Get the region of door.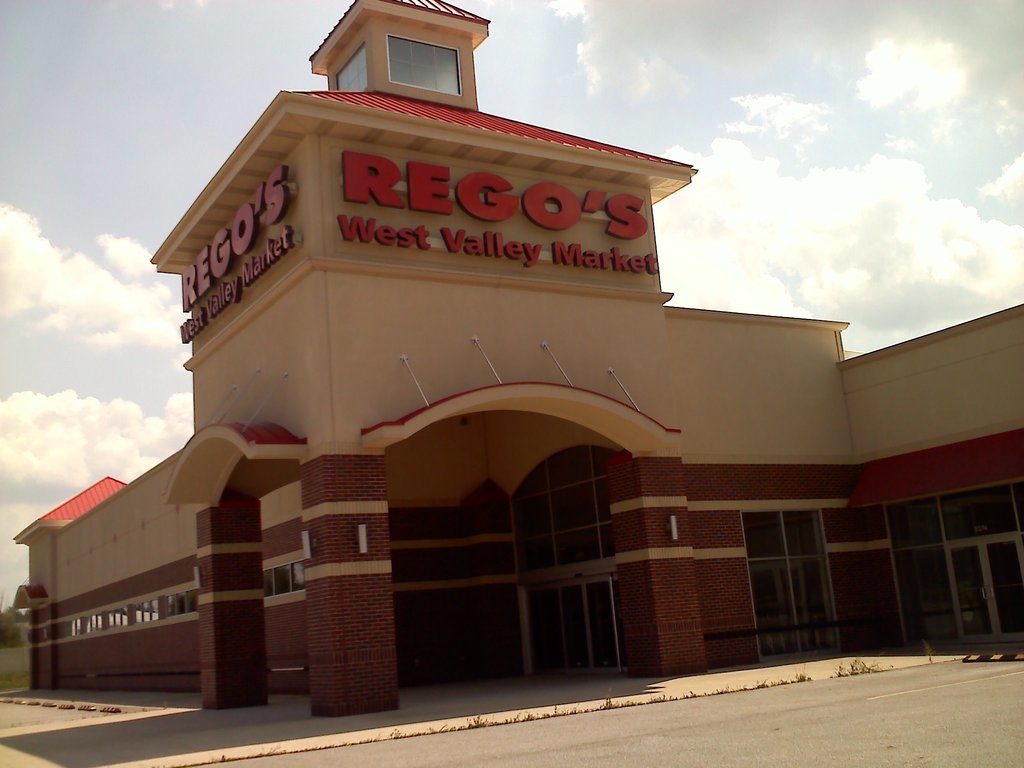
crop(559, 576, 625, 671).
